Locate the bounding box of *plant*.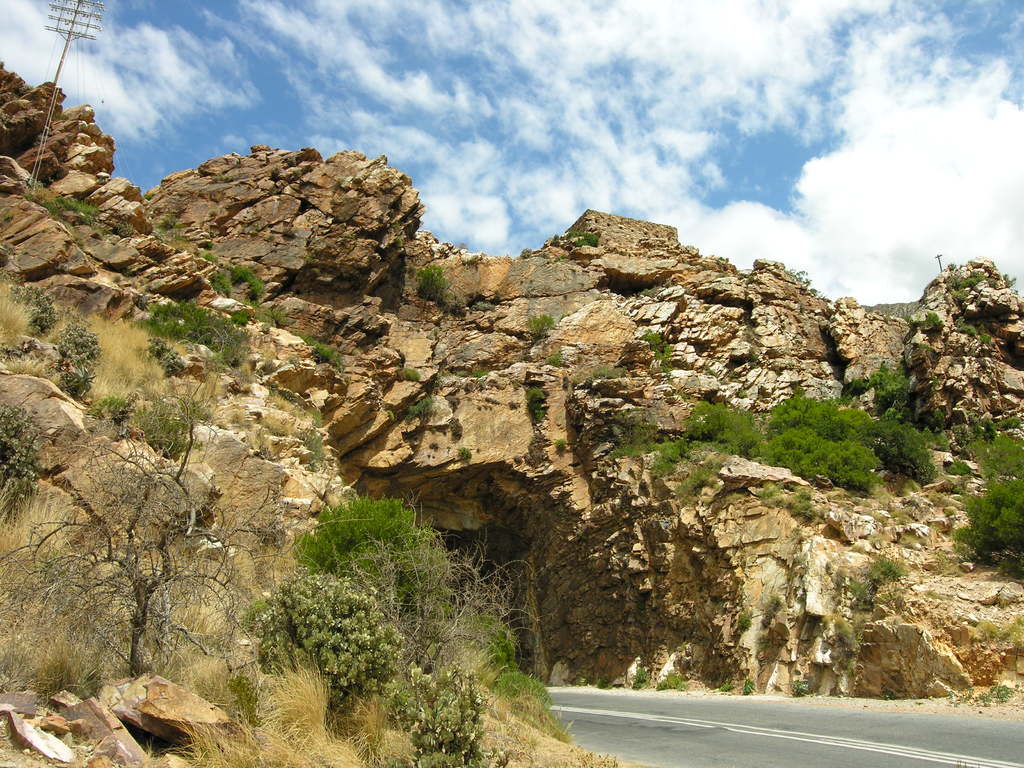
Bounding box: Rect(924, 310, 938, 324).
